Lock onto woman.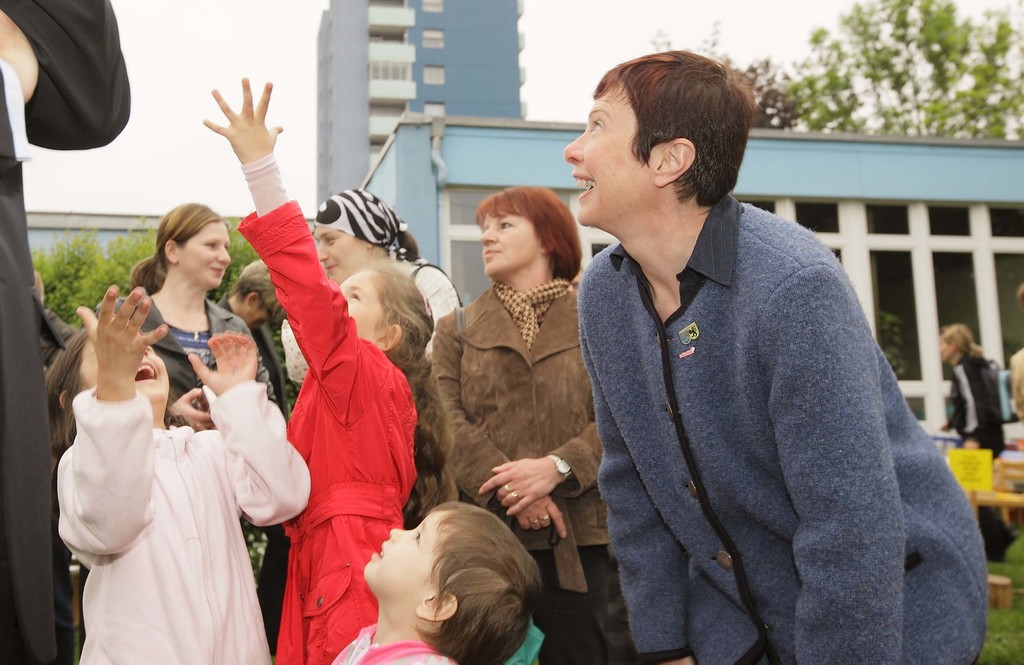
Locked: [x1=92, y1=195, x2=284, y2=428].
